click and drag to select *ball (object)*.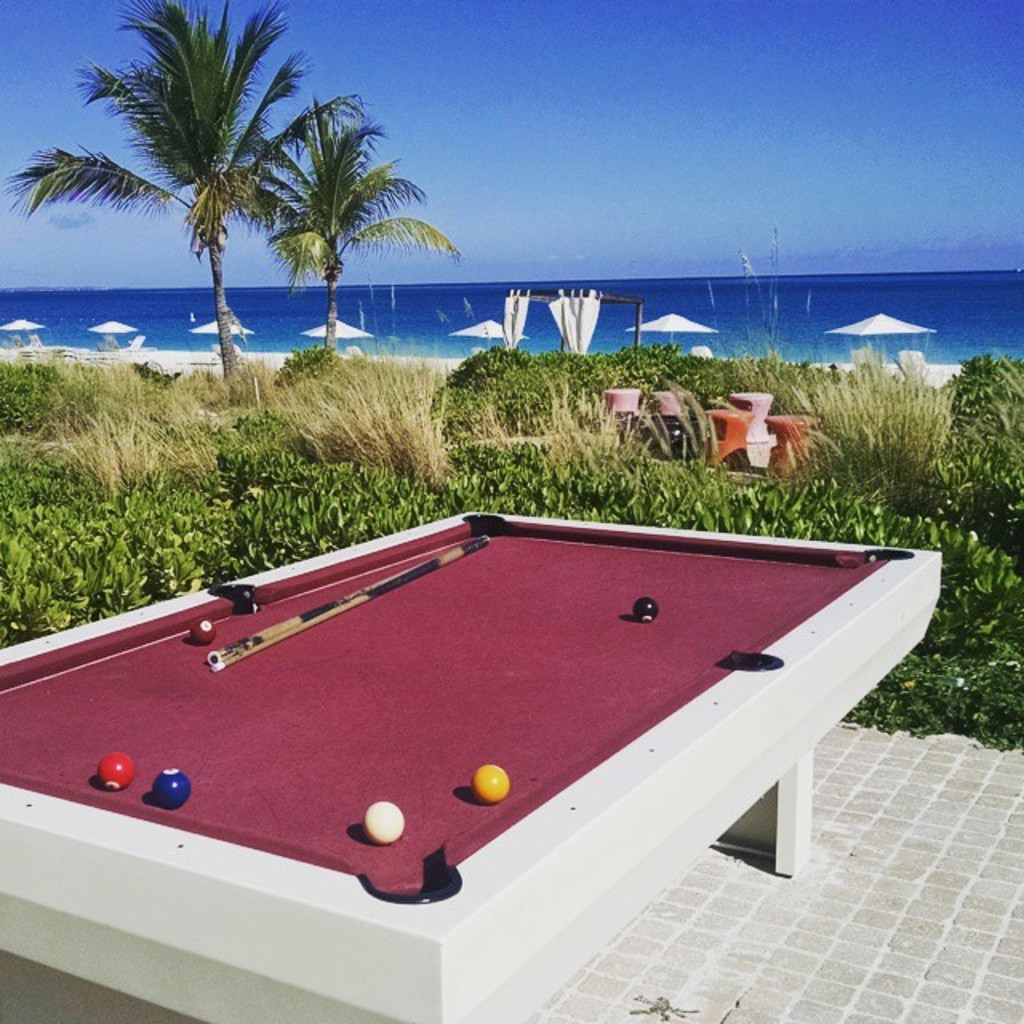
Selection: [189,618,218,645].
